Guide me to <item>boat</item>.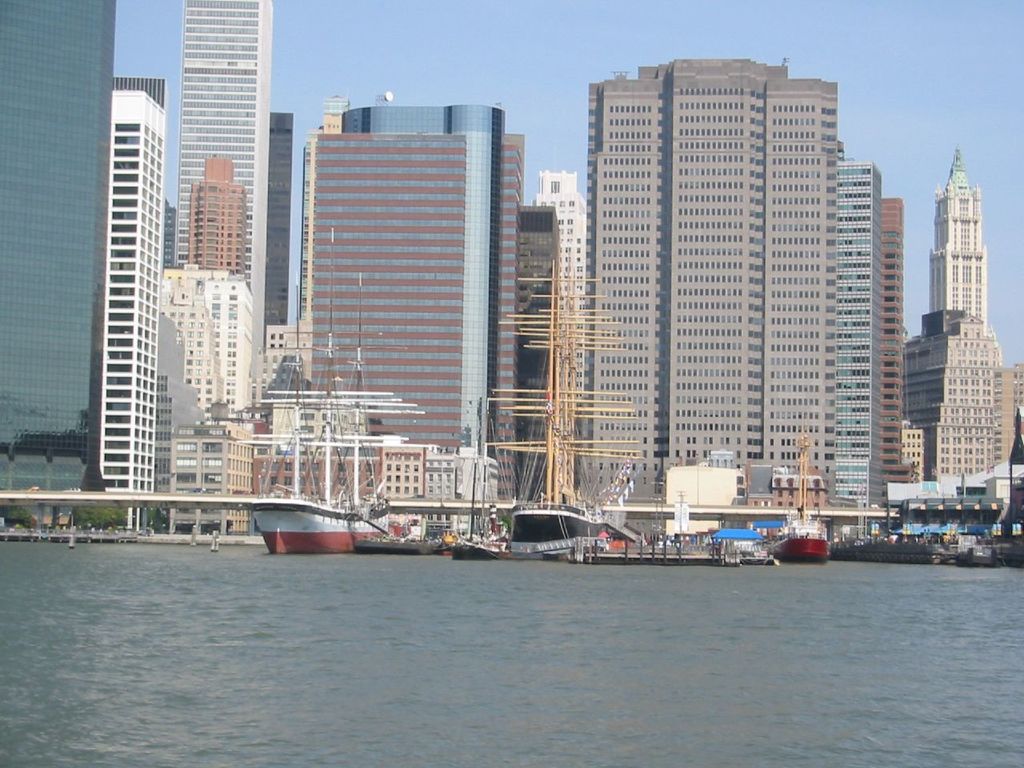
Guidance: left=229, top=490, right=376, bottom=554.
